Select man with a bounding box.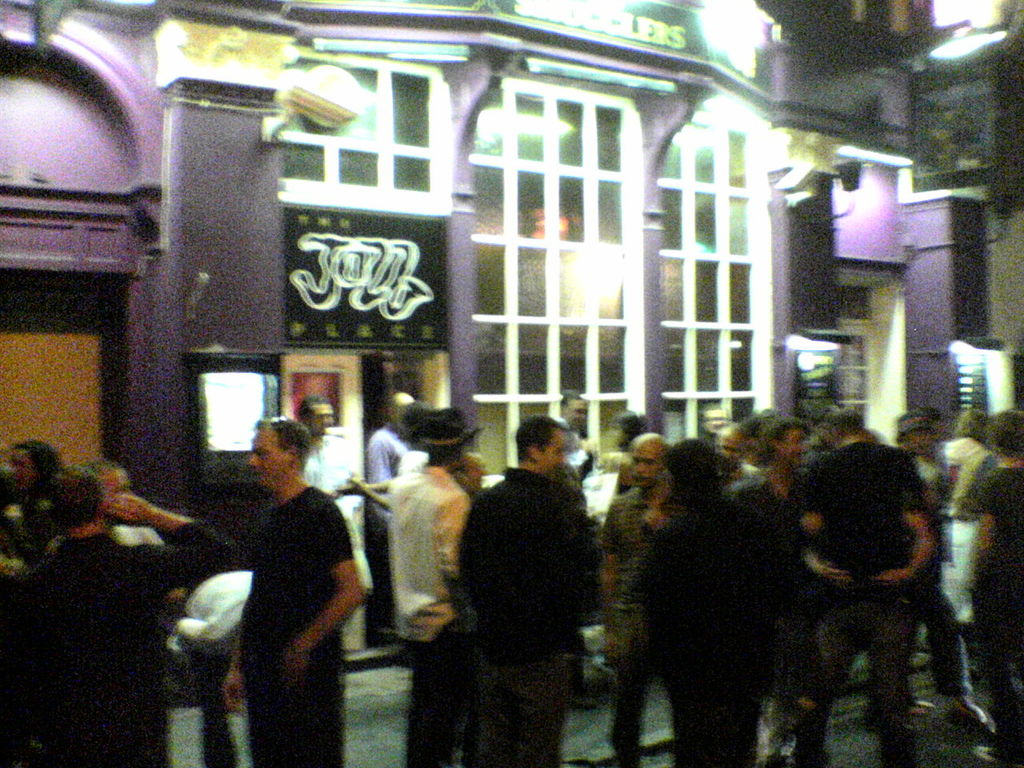
select_region(802, 414, 934, 767).
